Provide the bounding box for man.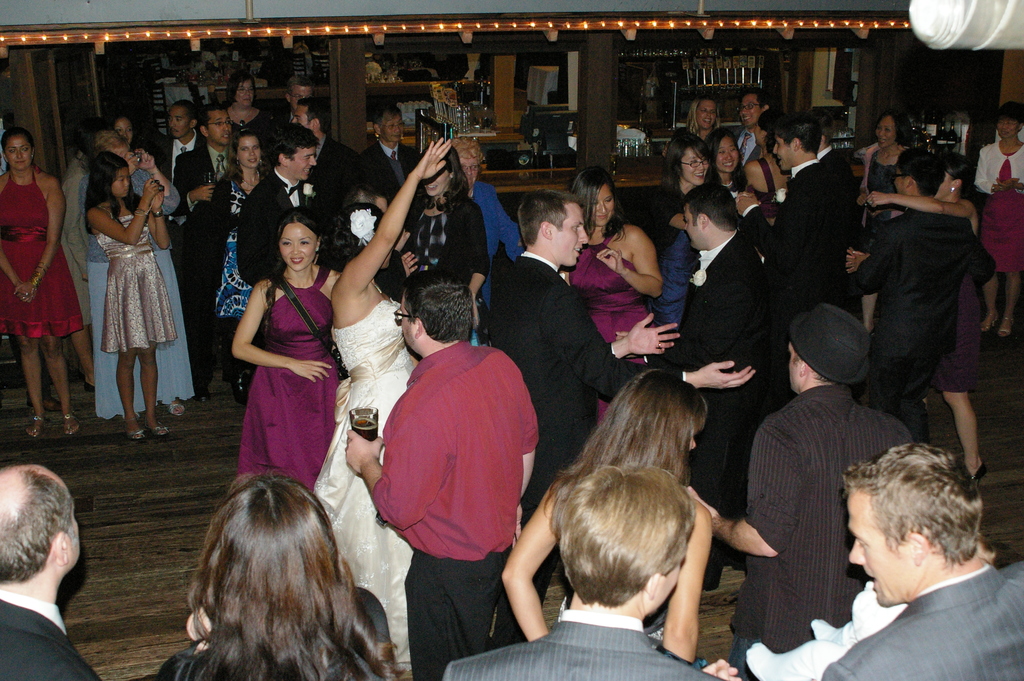
locate(161, 108, 207, 171).
